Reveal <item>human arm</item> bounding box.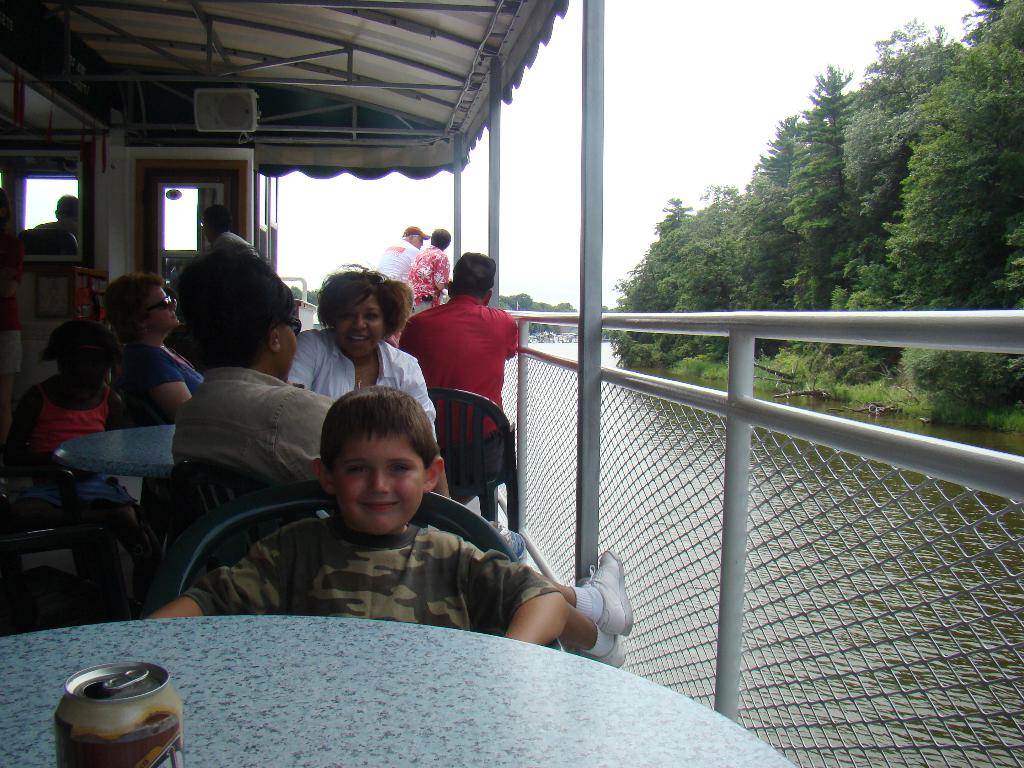
Revealed: 286, 328, 316, 392.
